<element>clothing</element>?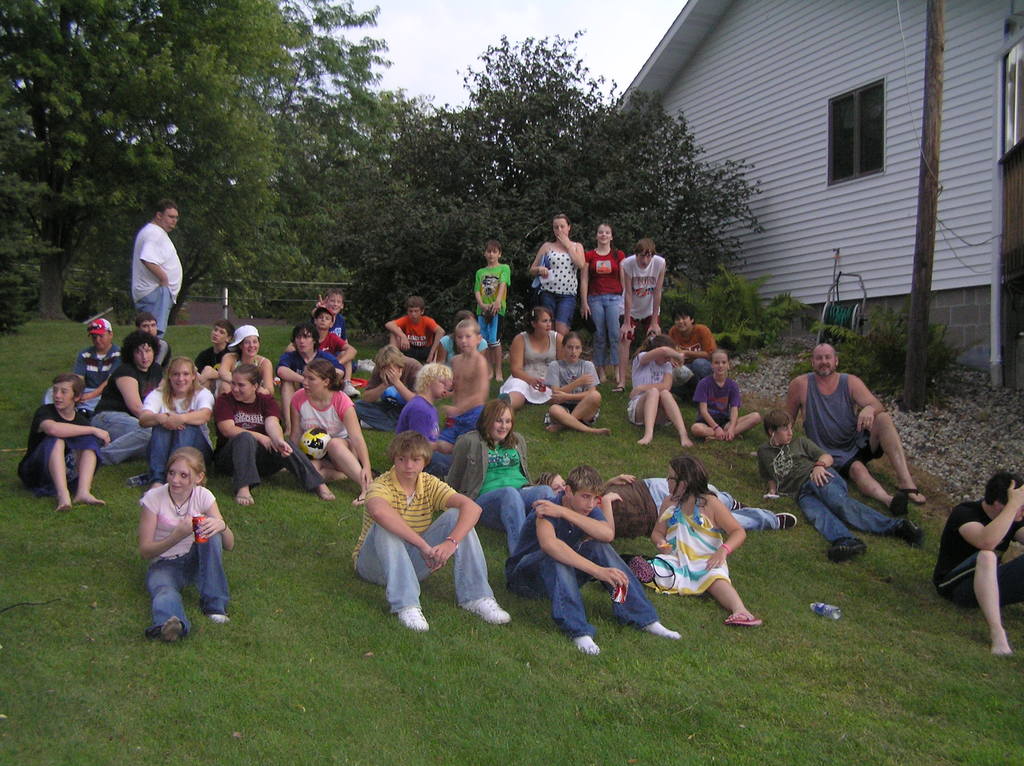
{"left": 468, "top": 258, "right": 512, "bottom": 347}
